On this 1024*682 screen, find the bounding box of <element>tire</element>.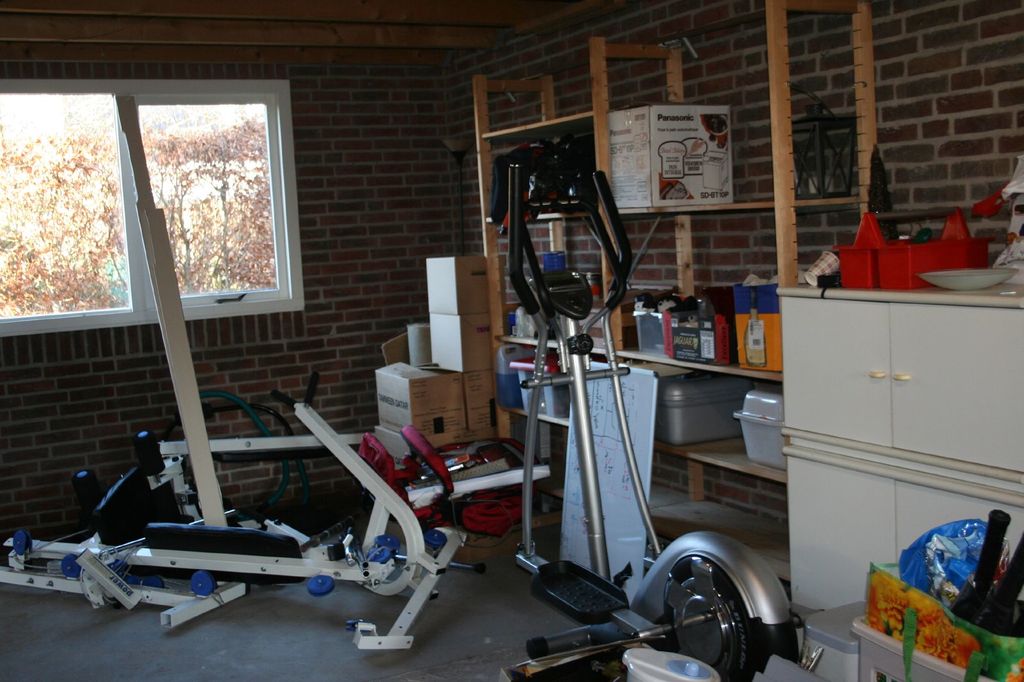
Bounding box: pyautogui.locateOnScreen(374, 534, 401, 551).
